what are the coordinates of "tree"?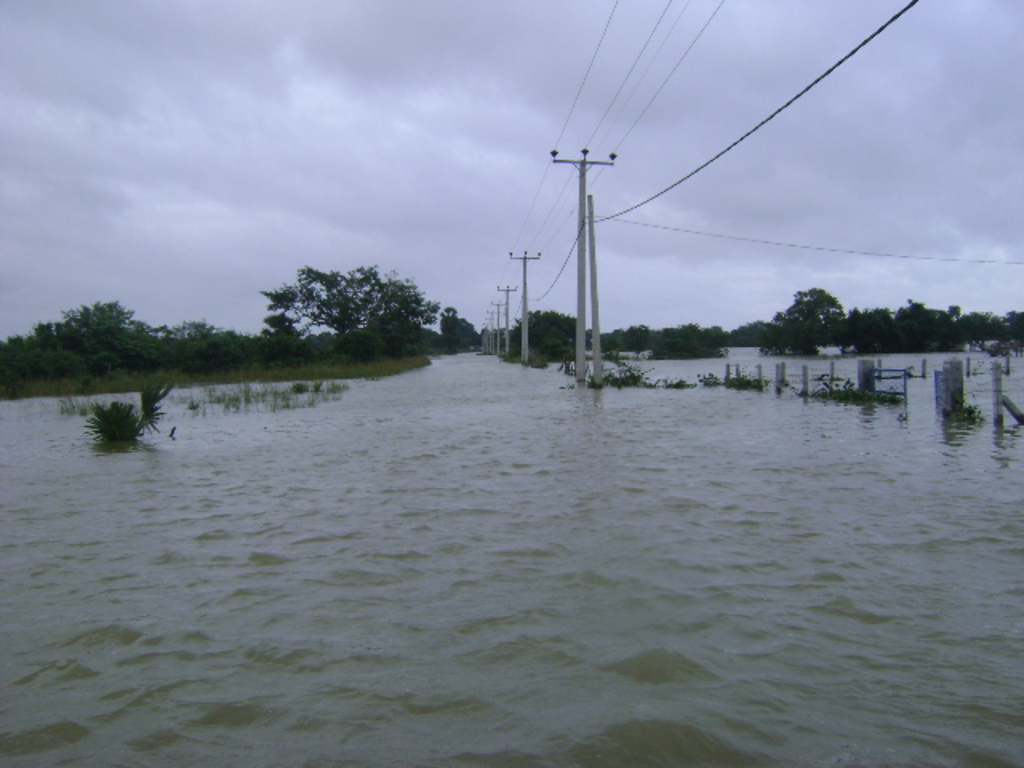
crop(494, 298, 594, 358).
